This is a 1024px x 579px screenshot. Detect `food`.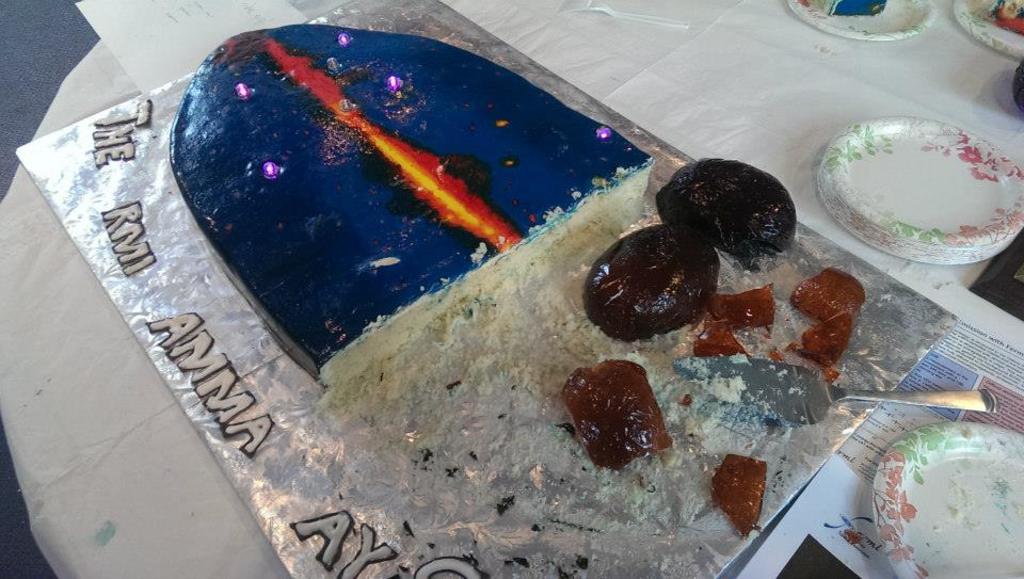
[x1=711, y1=453, x2=766, y2=537].
